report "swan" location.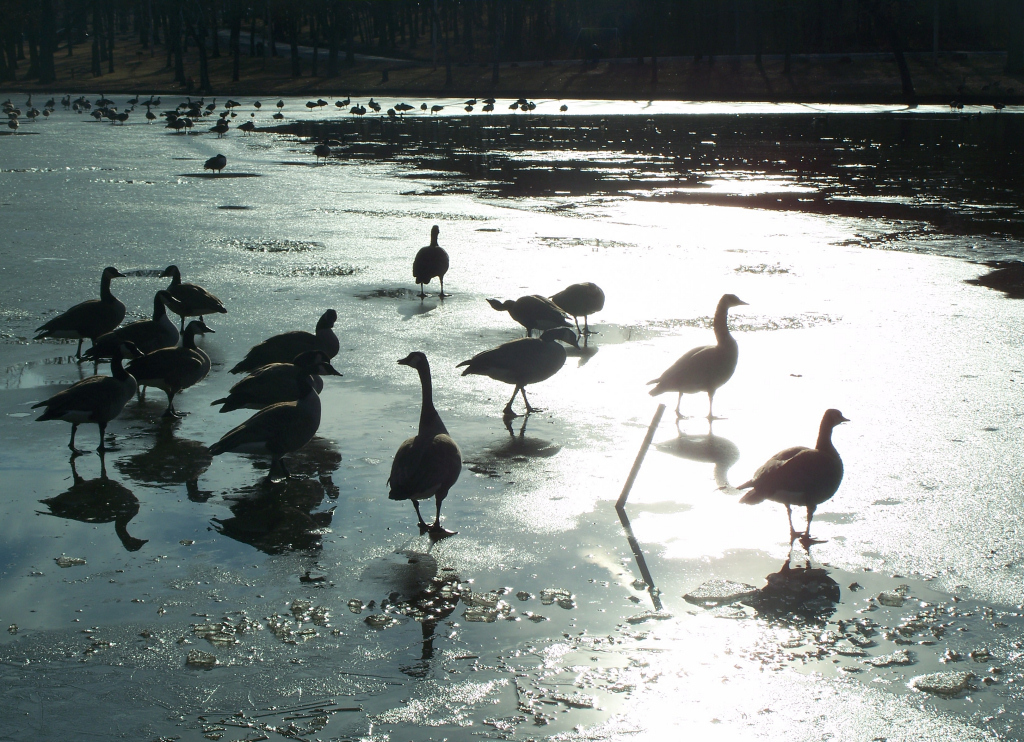
Report: {"left": 462, "top": 100, "right": 476, "bottom": 116}.
